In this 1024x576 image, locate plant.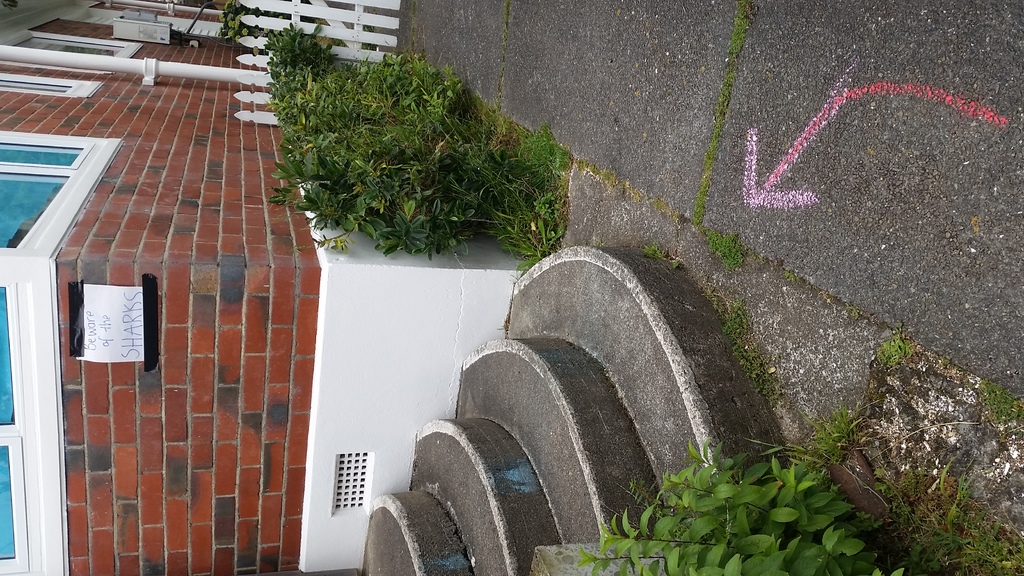
Bounding box: <bbox>874, 333, 911, 361</bbox>.
